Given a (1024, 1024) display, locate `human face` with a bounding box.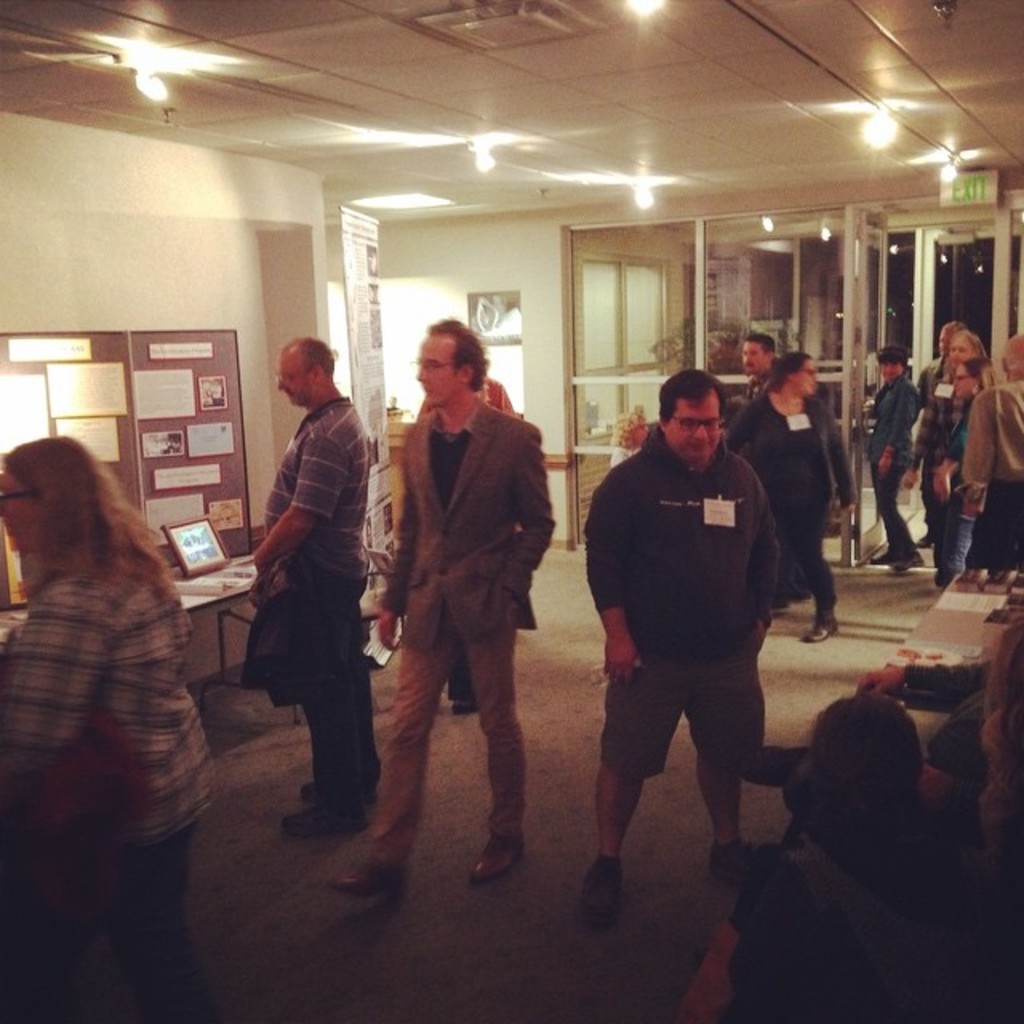
Located: crop(742, 346, 766, 374).
